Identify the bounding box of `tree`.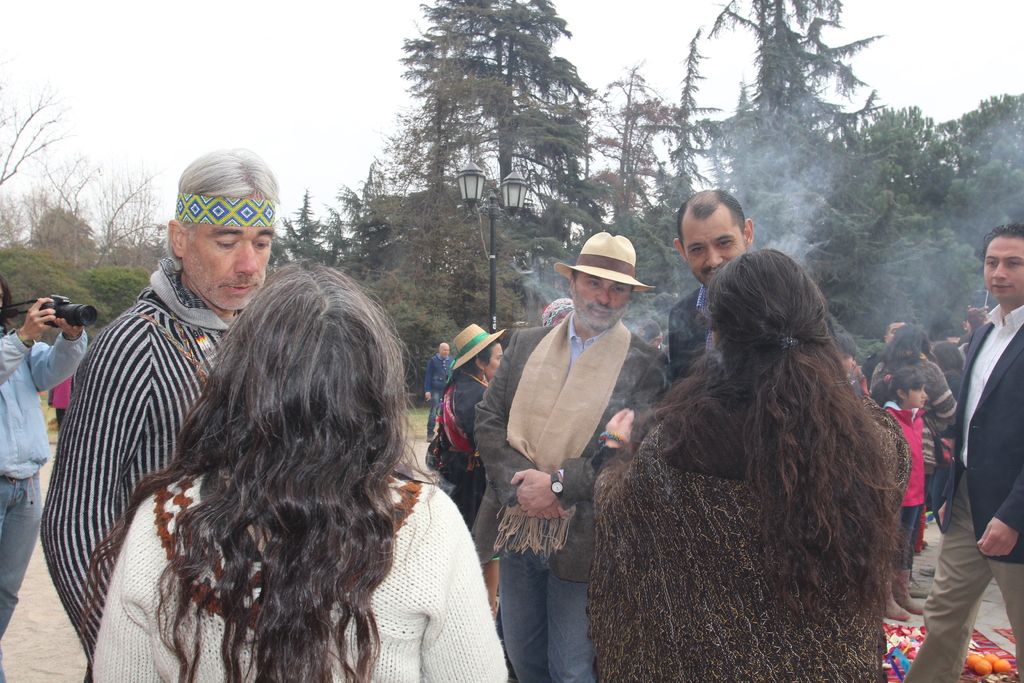
rect(0, 83, 173, 352).
